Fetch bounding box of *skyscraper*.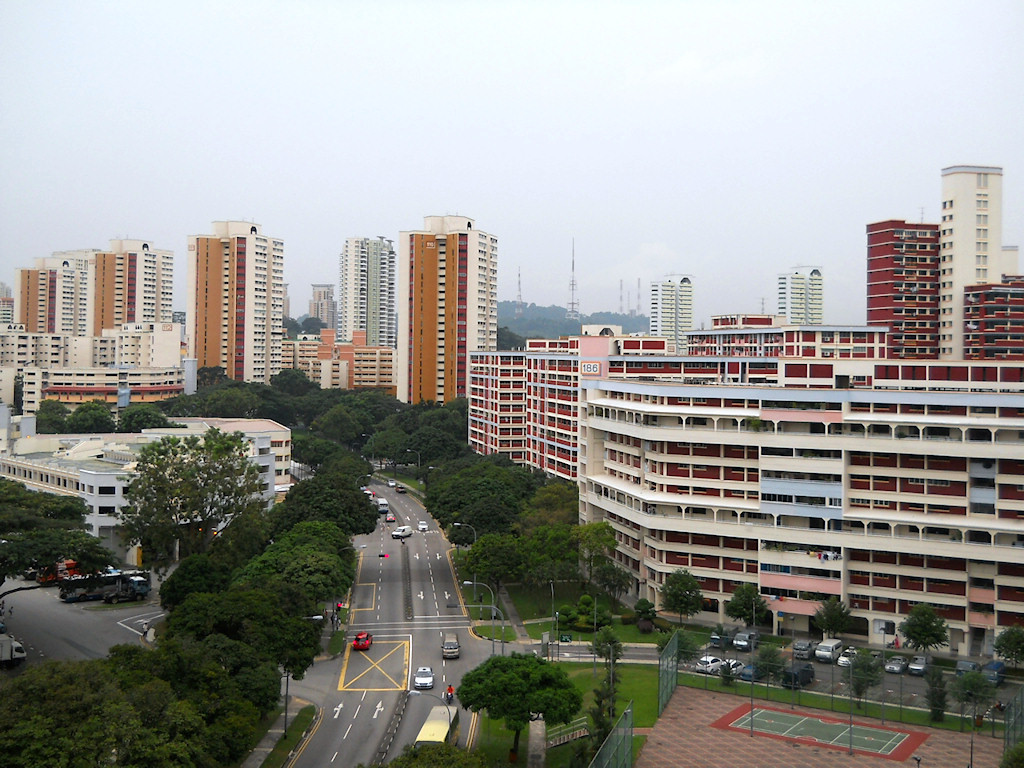
Bbox: {"left": 331, "top": 238, "right": 401, "bottom": 394}.
